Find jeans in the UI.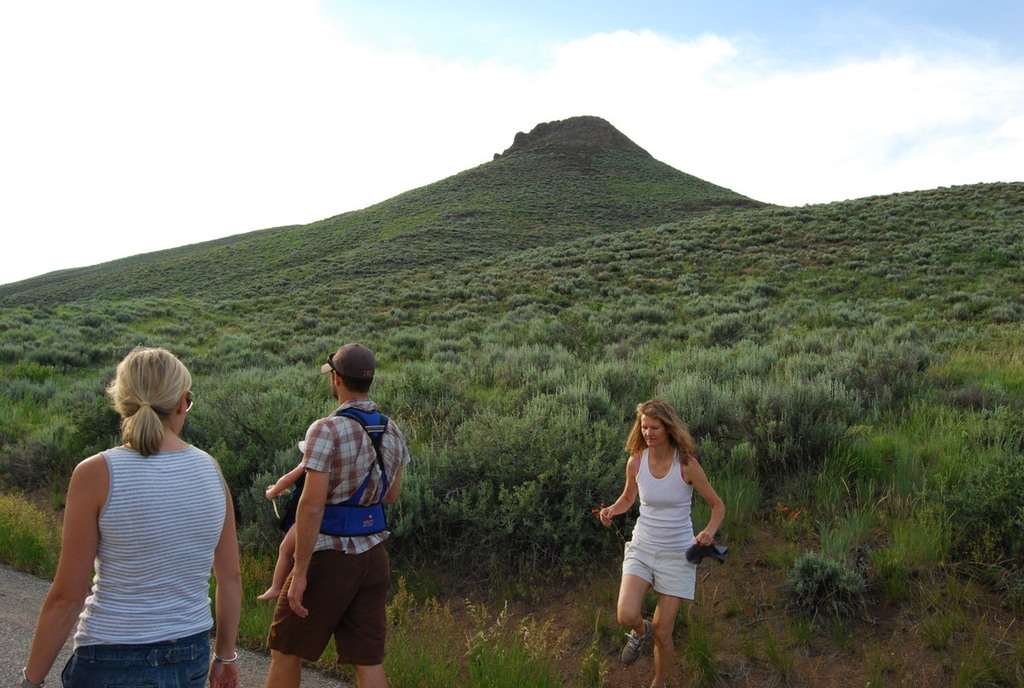
UI element at box=[55, 633, 209, 687].
